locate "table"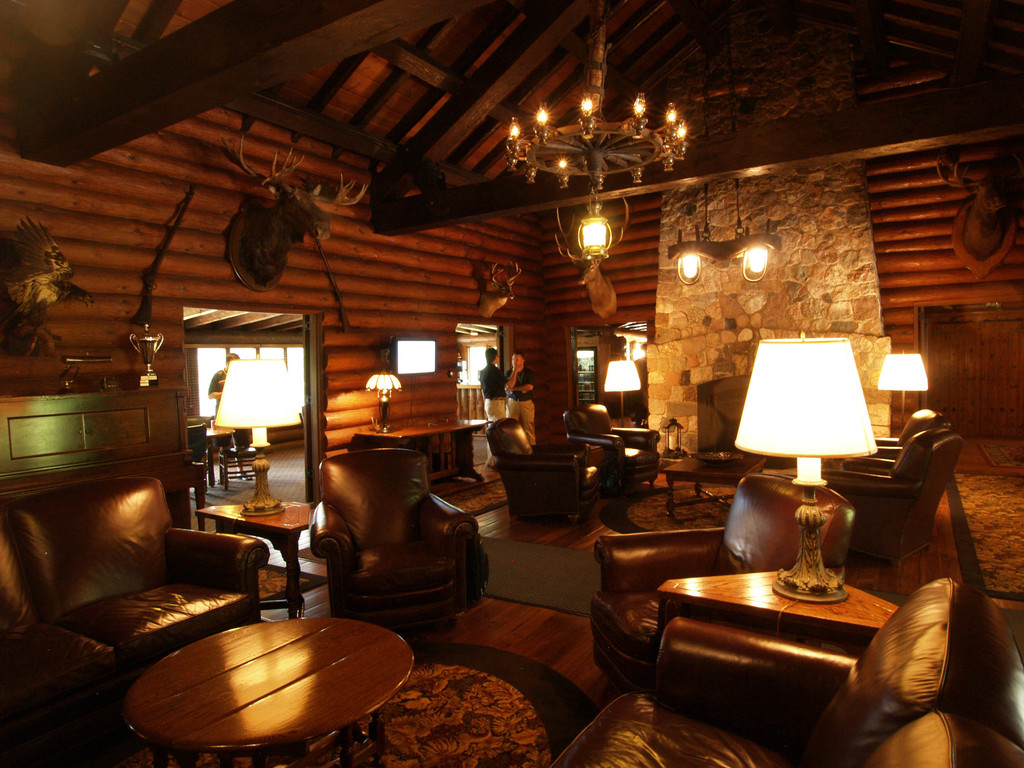
(194,499,310,621)
